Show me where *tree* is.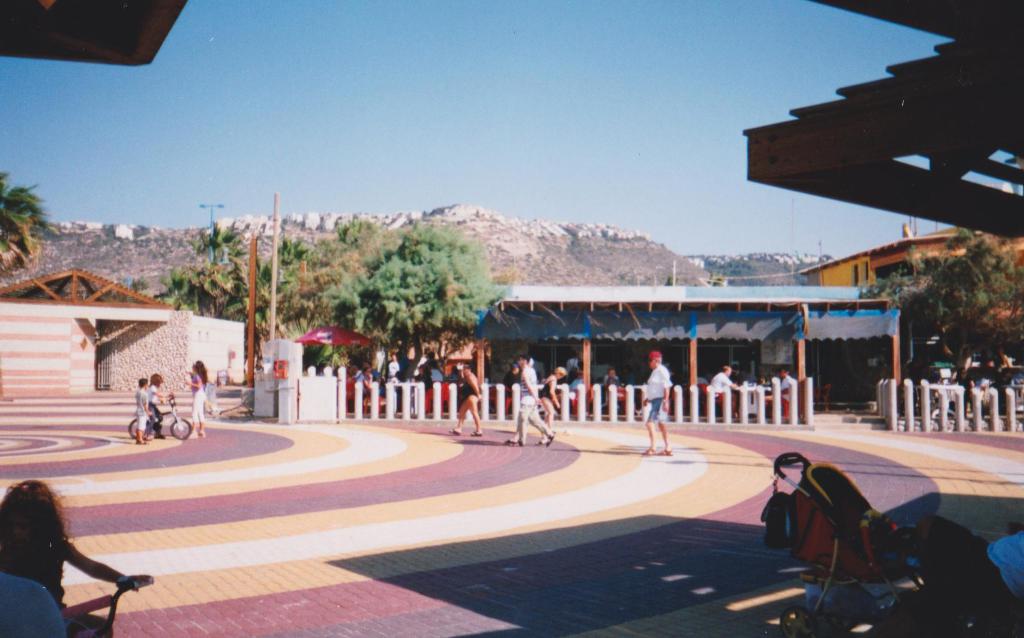
*tree* is at {"left": 125, "top": 222, "right": 388, "bottom": 361}.
